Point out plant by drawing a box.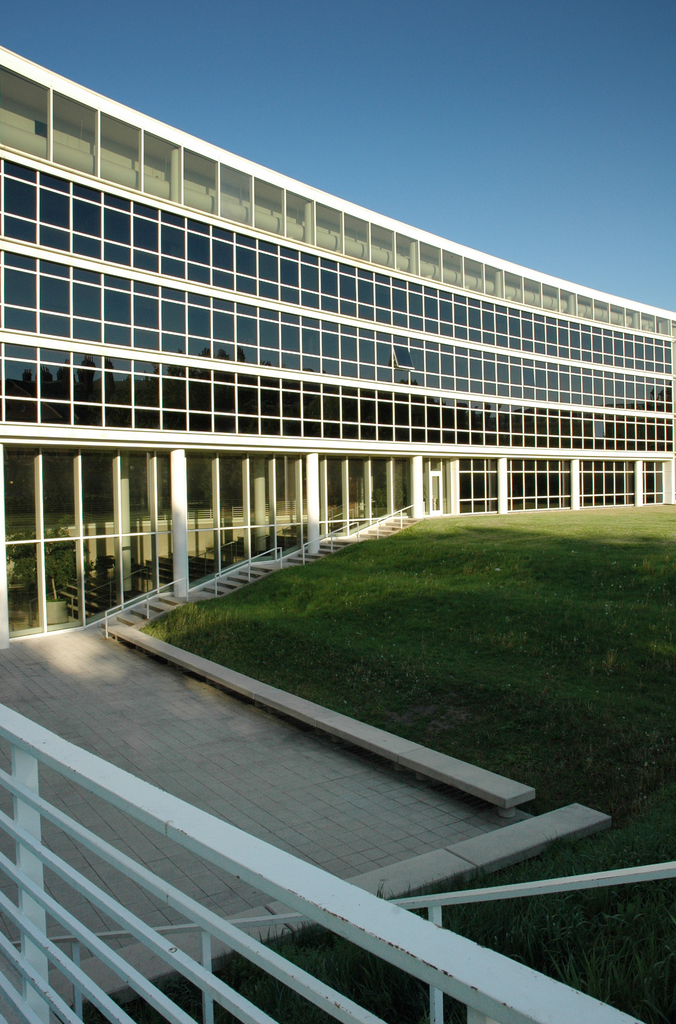
detection(0, 515, 81, 607).
